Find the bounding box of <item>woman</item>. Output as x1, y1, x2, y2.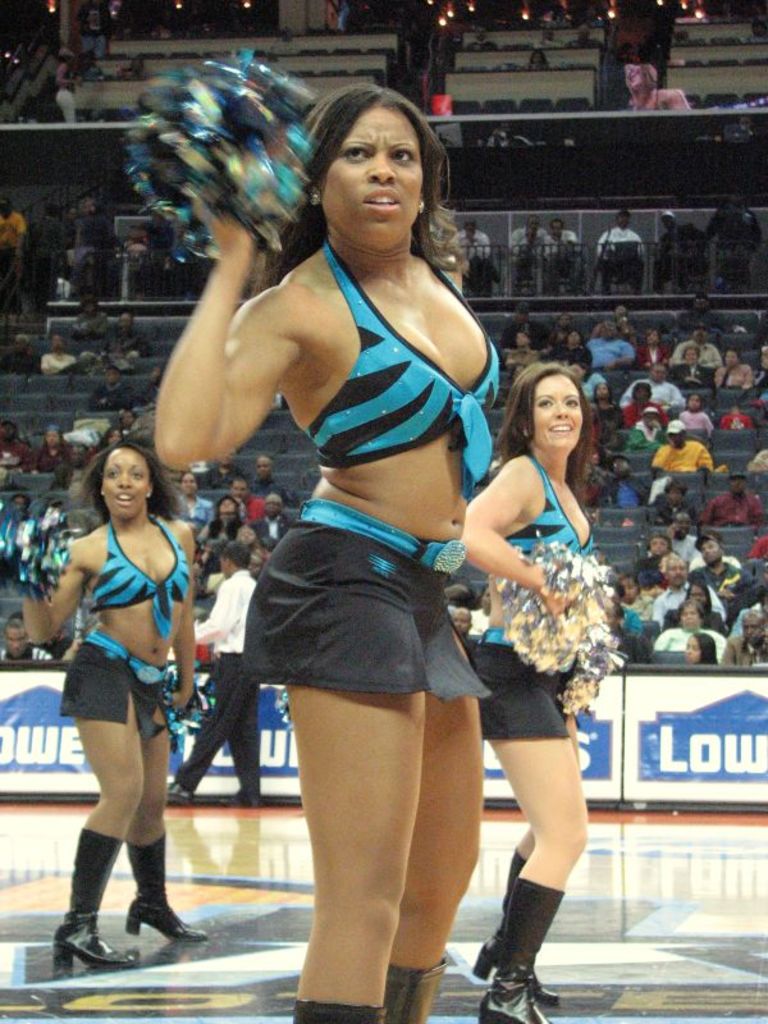
627, 407, 667, 449.
